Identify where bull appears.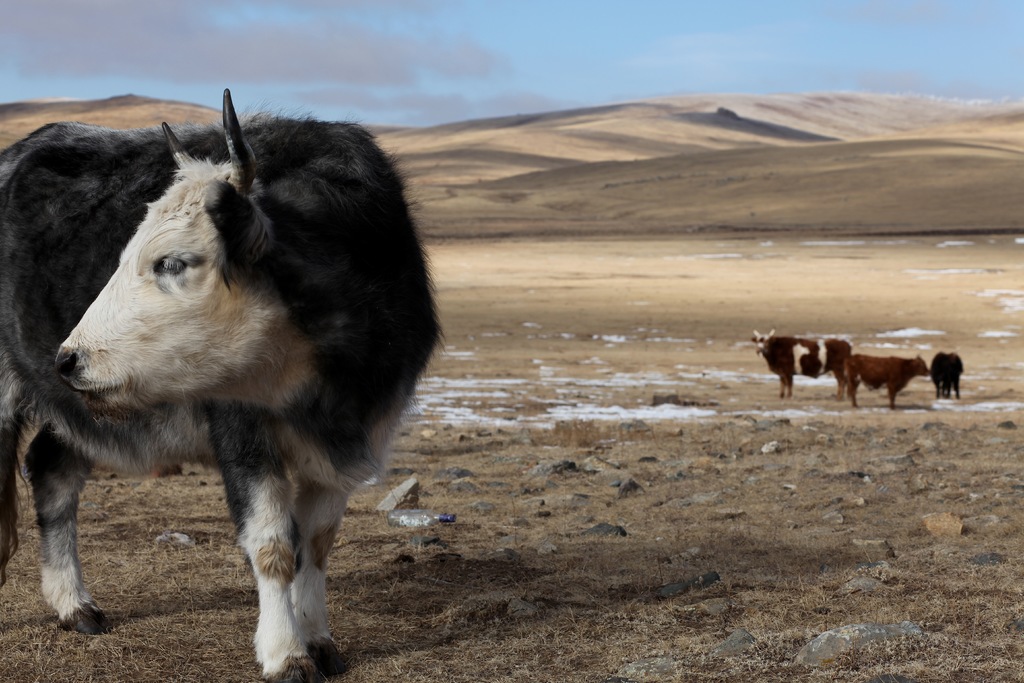
Appears at <box>926,346,961,404</box>.
